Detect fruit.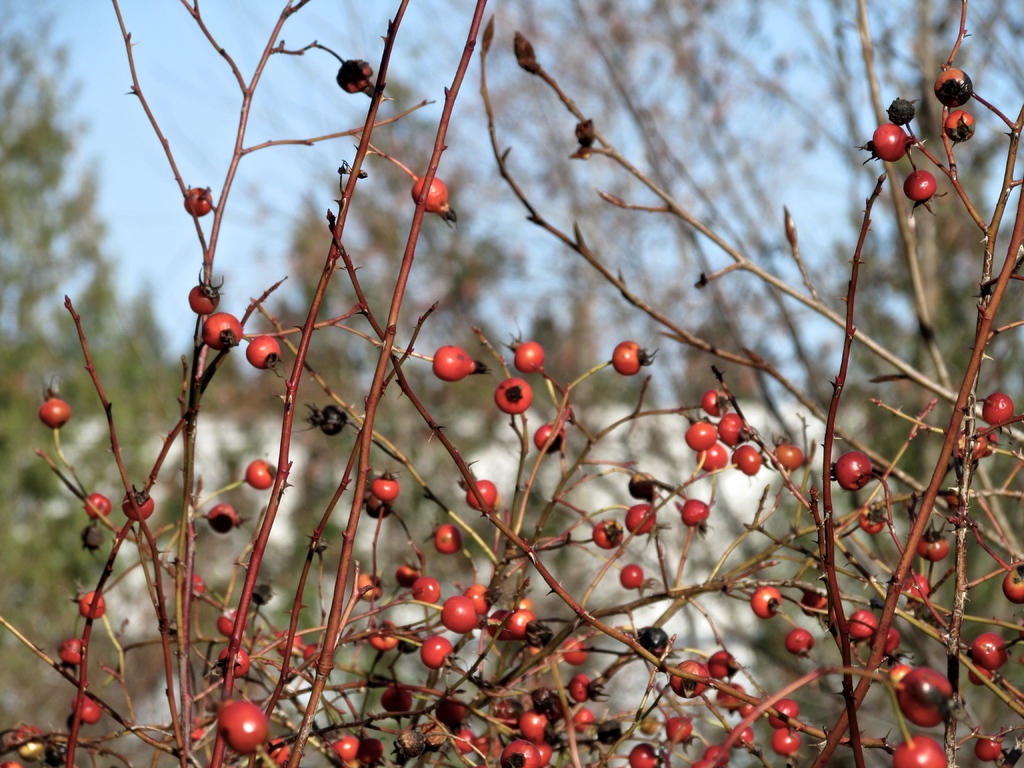
Detected at [x1=365, y1=467, x2=402, y2=507].
